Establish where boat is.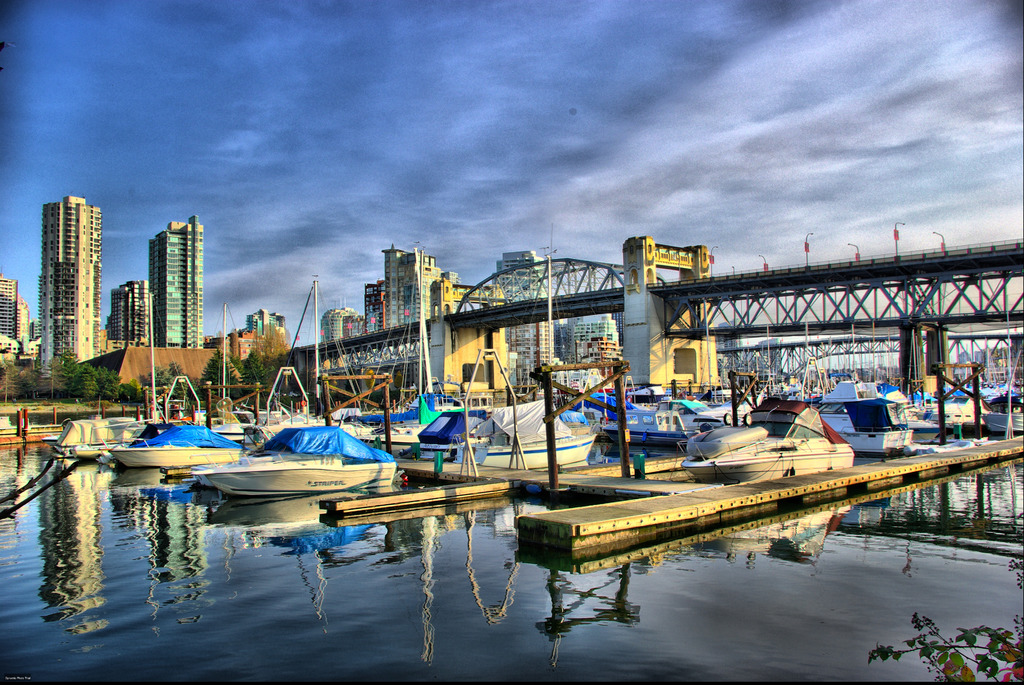
Established at l=975, t=390, r=1023, b=436.
